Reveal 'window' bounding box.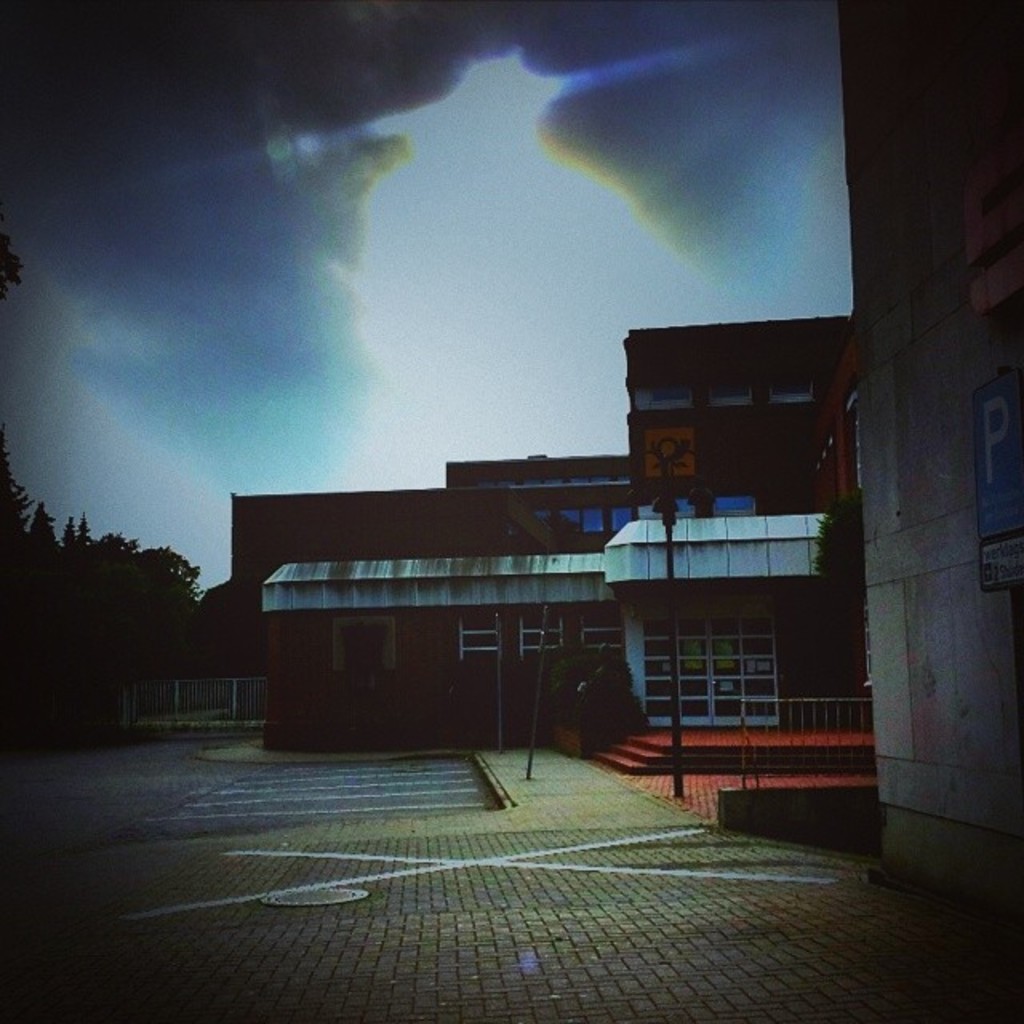
Revealed: pyautogui.locateOnScreen(634, 592, 843, 747).
